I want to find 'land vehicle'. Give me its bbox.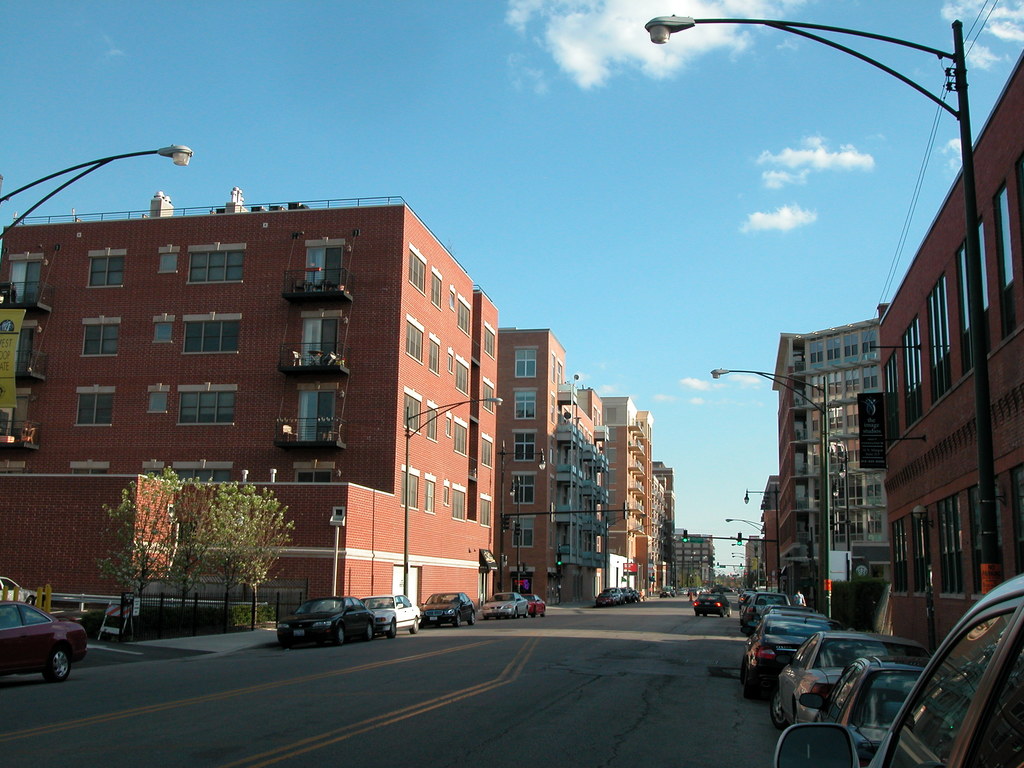
(x1=767, y1=631, x2=933, y2=727).
